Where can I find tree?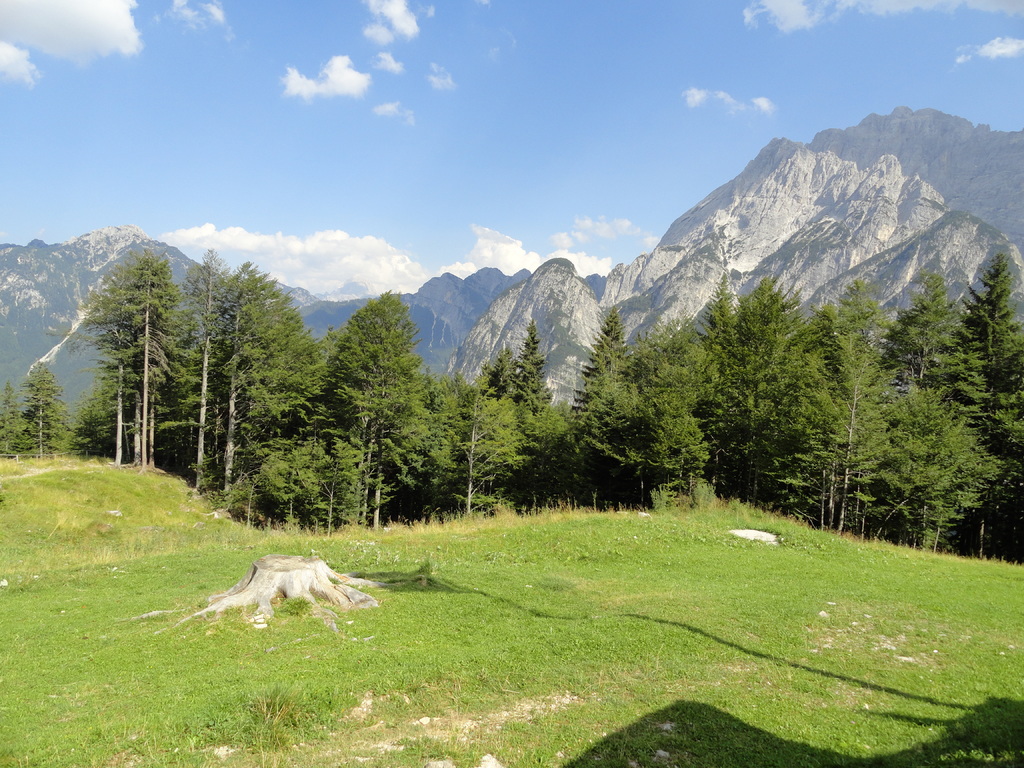
You can find it at [0, 379, 32, 457].
